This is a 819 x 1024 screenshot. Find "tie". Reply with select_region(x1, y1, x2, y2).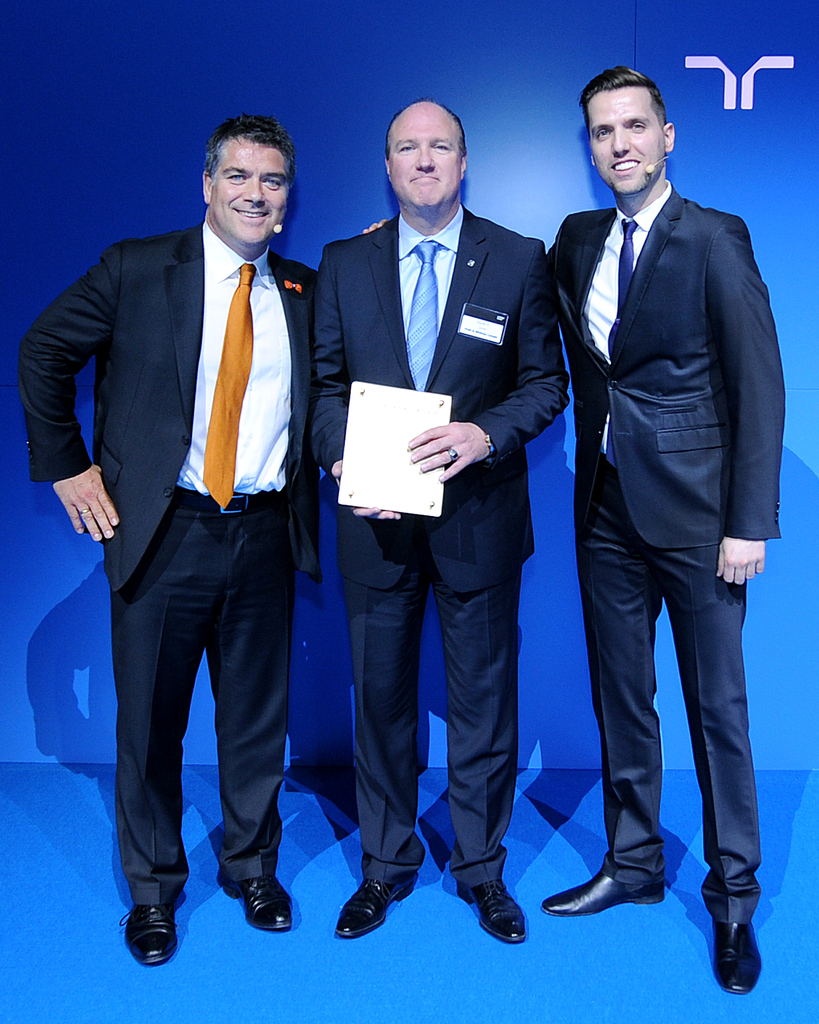
select_region(202, 260, 257, 507).
